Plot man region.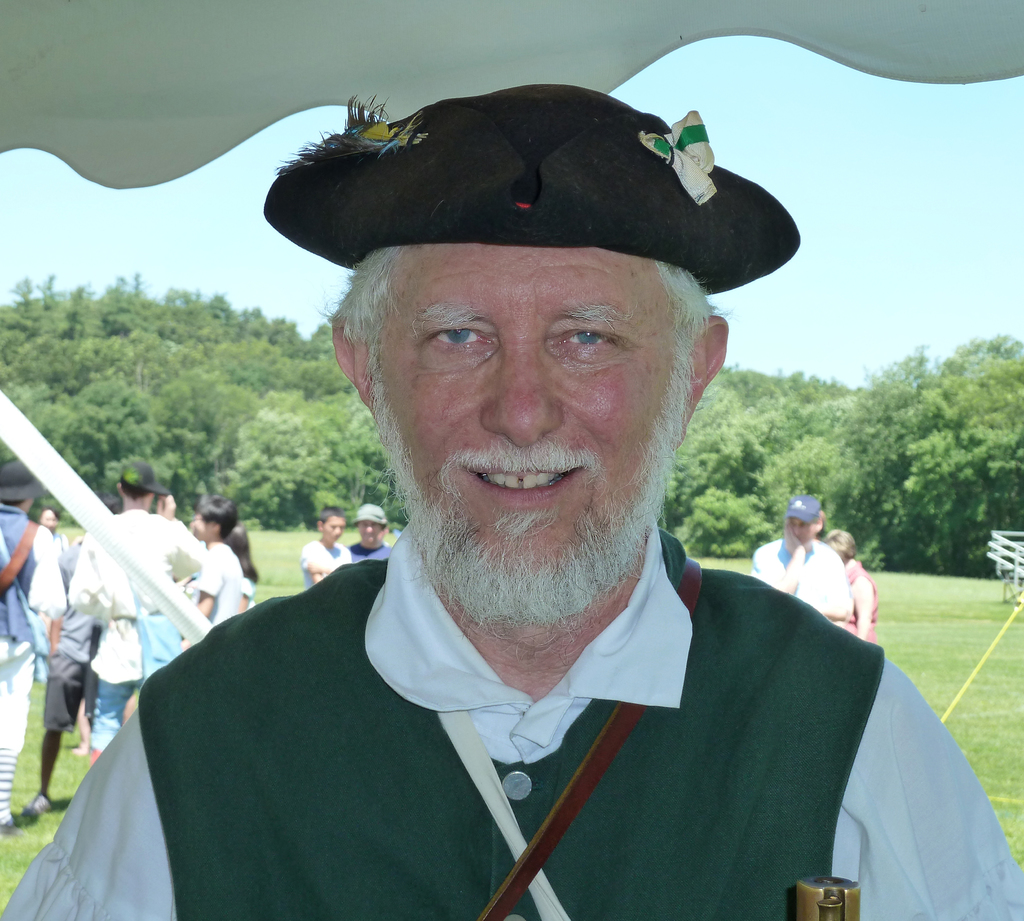
Plotted at <region>347, 506, 397, 567</region>.
